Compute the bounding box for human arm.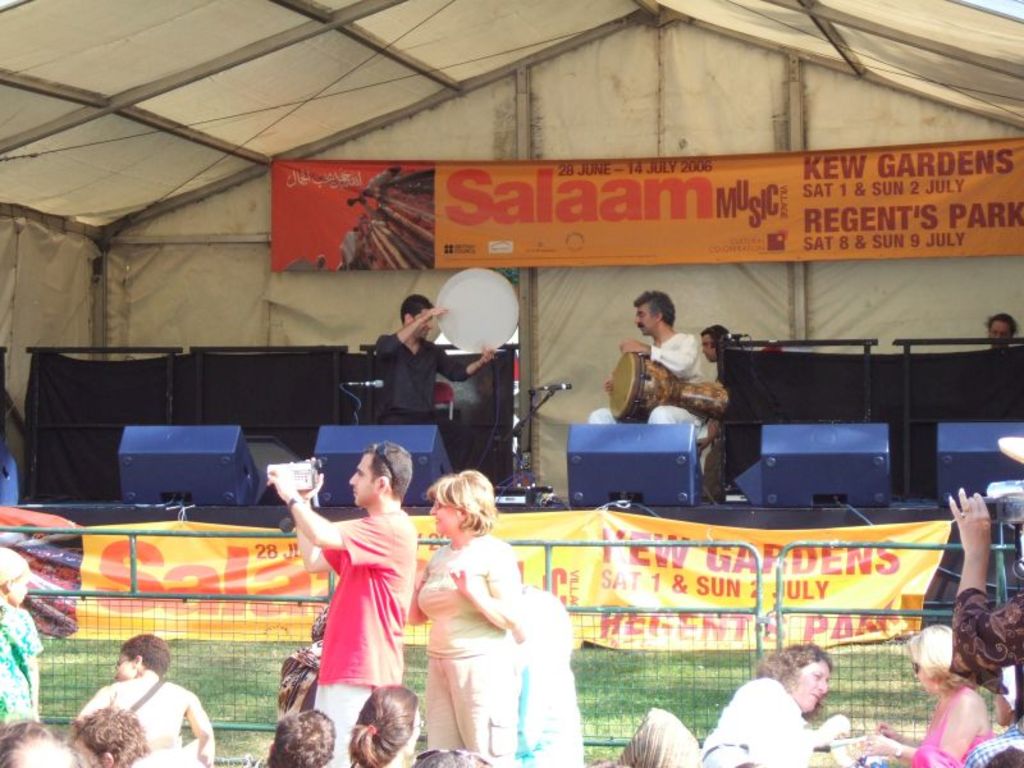
bbox=(175, 687, 225, 767).
